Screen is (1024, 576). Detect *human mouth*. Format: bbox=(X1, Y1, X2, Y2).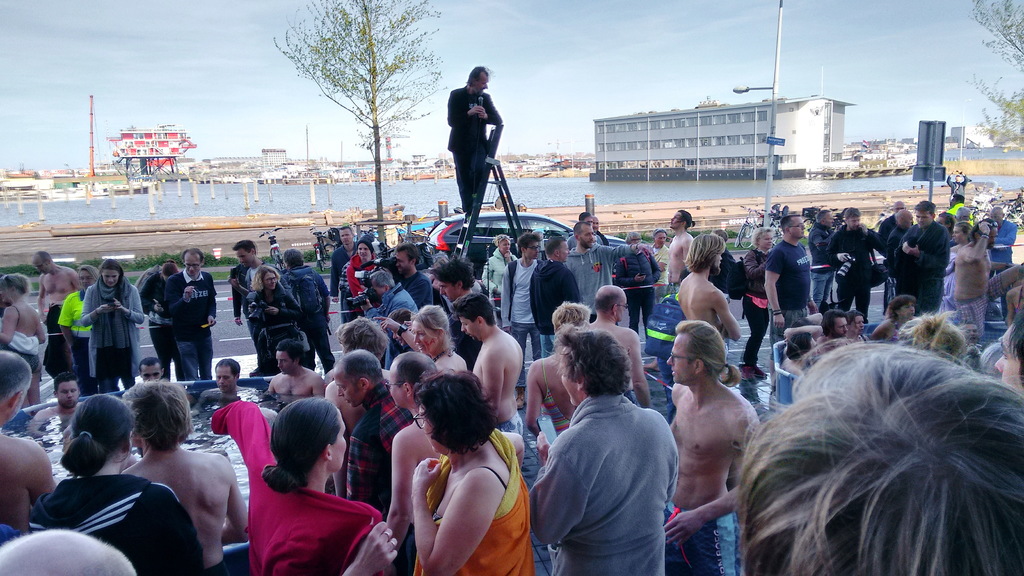
bbox=(342, 237, 349, 243).
